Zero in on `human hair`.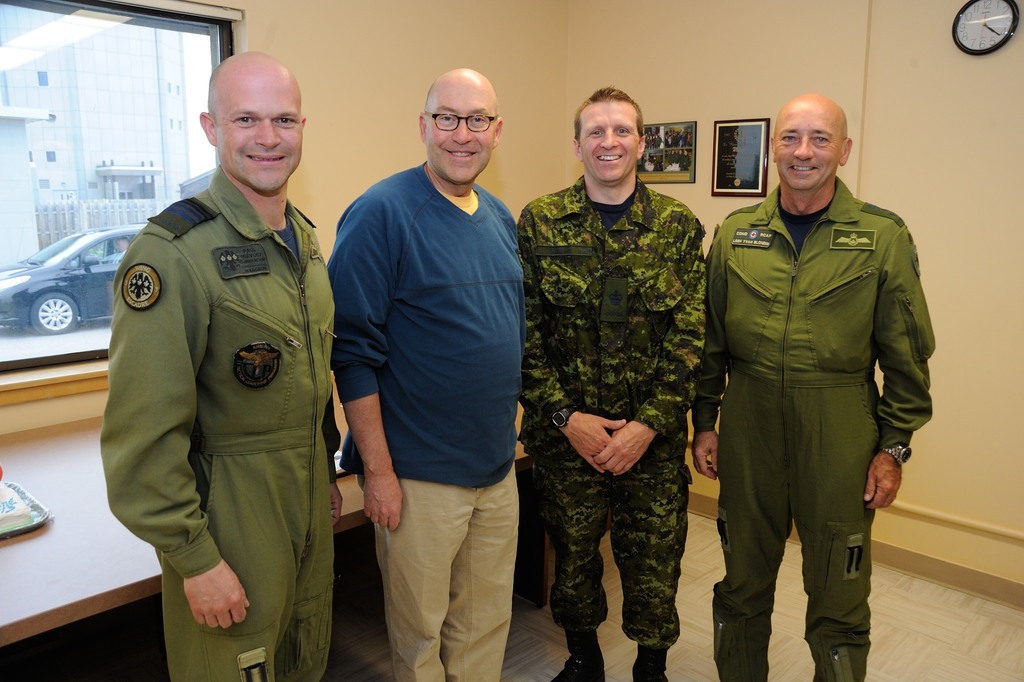
Zeroed in: (574,81,643,147).
